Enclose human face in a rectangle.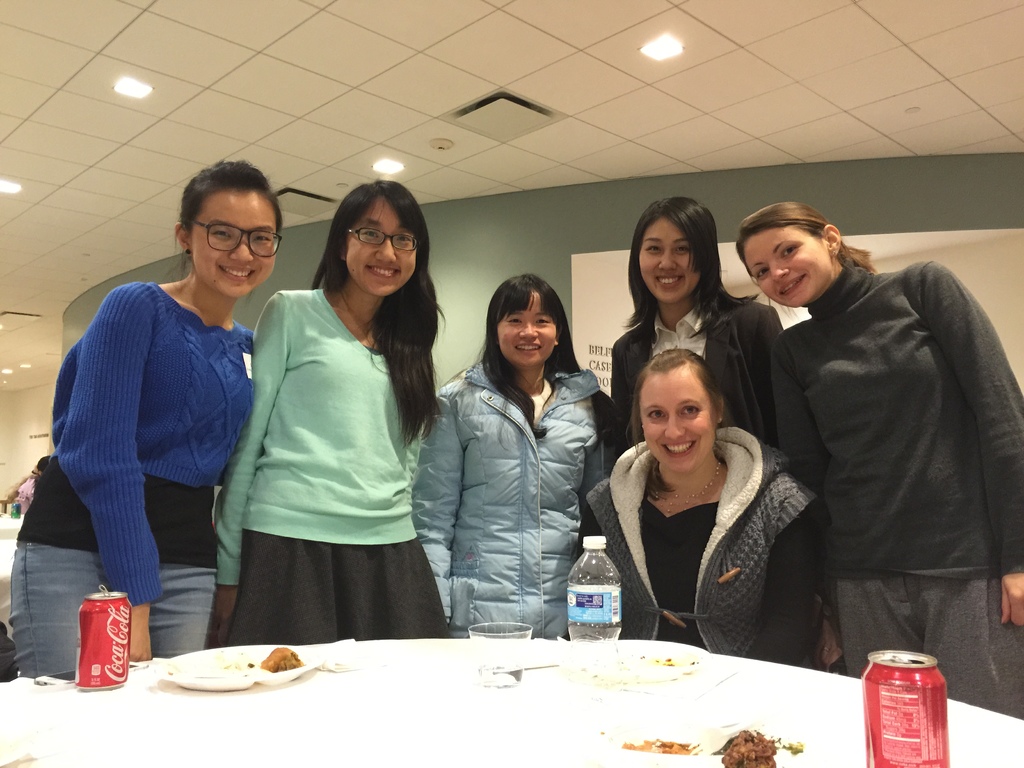
[742, 225, 829, 311].
